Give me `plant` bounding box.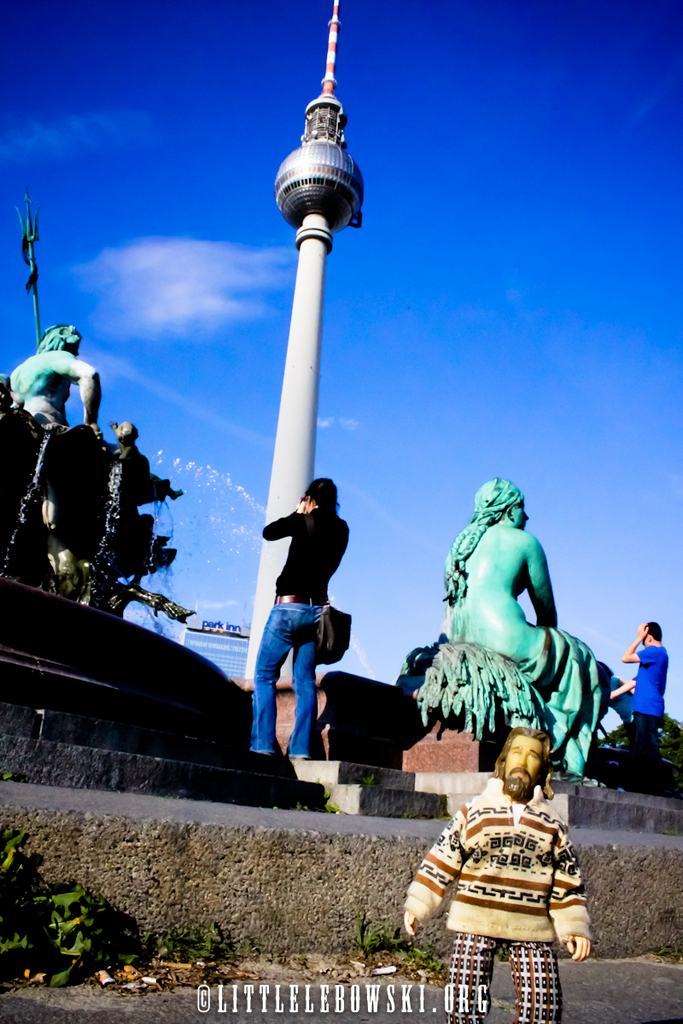
detection(359, 894, 402, 953).
